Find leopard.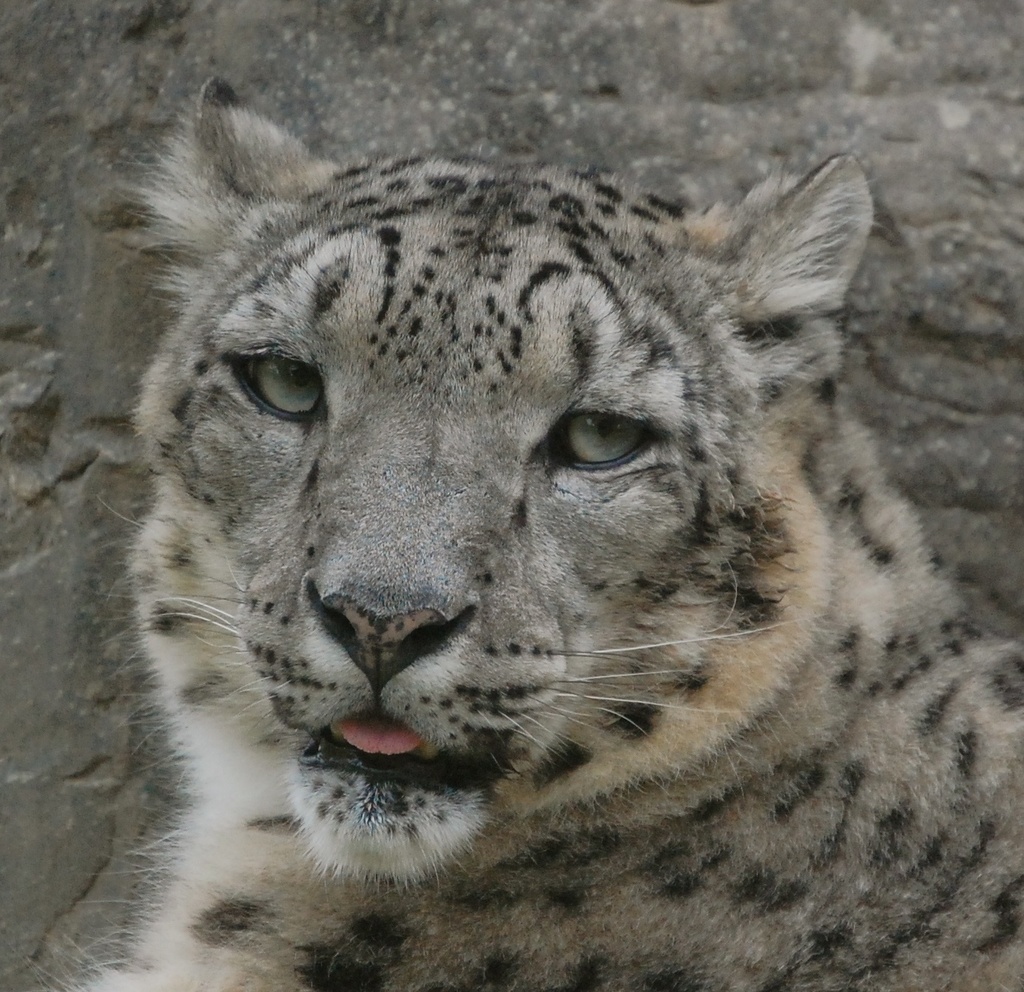
24:66:1023:991.
